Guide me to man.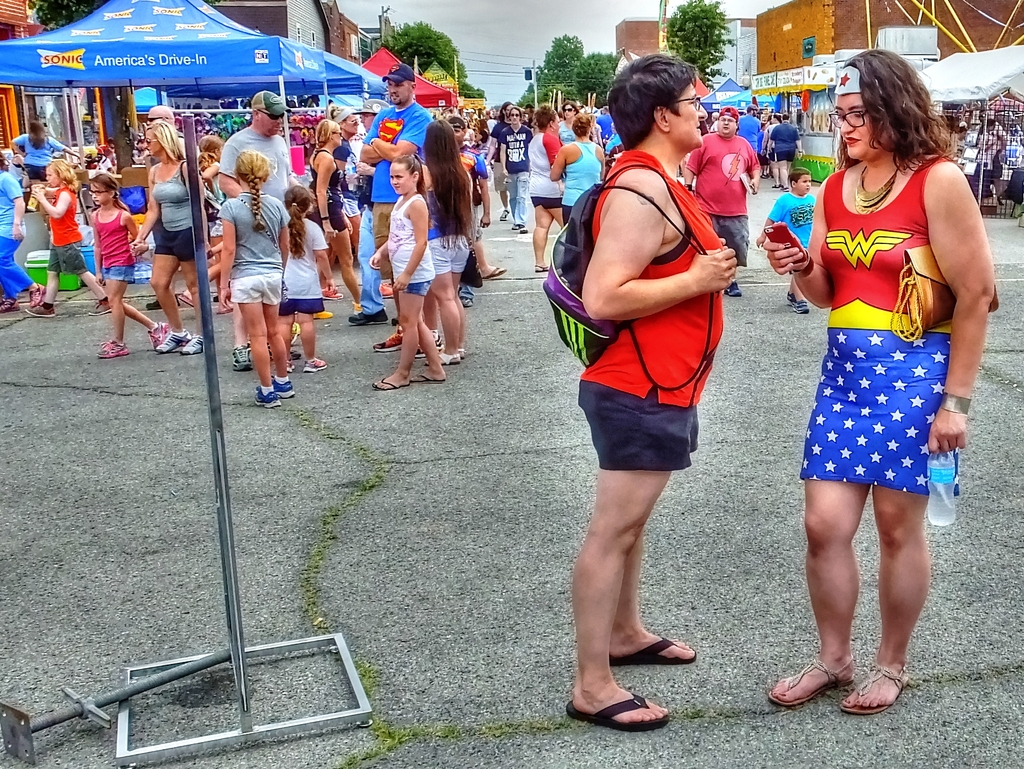
Guidance: <box>143,106,231,307</box>.
